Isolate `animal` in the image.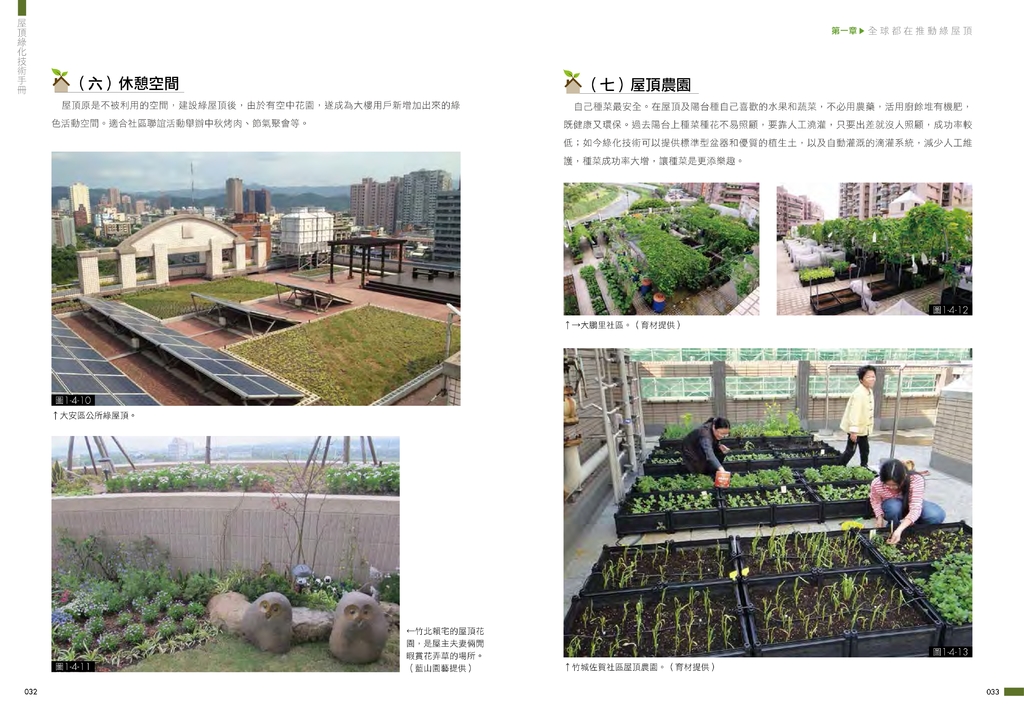
Isolated region: bbox=(241, 594, 296, 655).
